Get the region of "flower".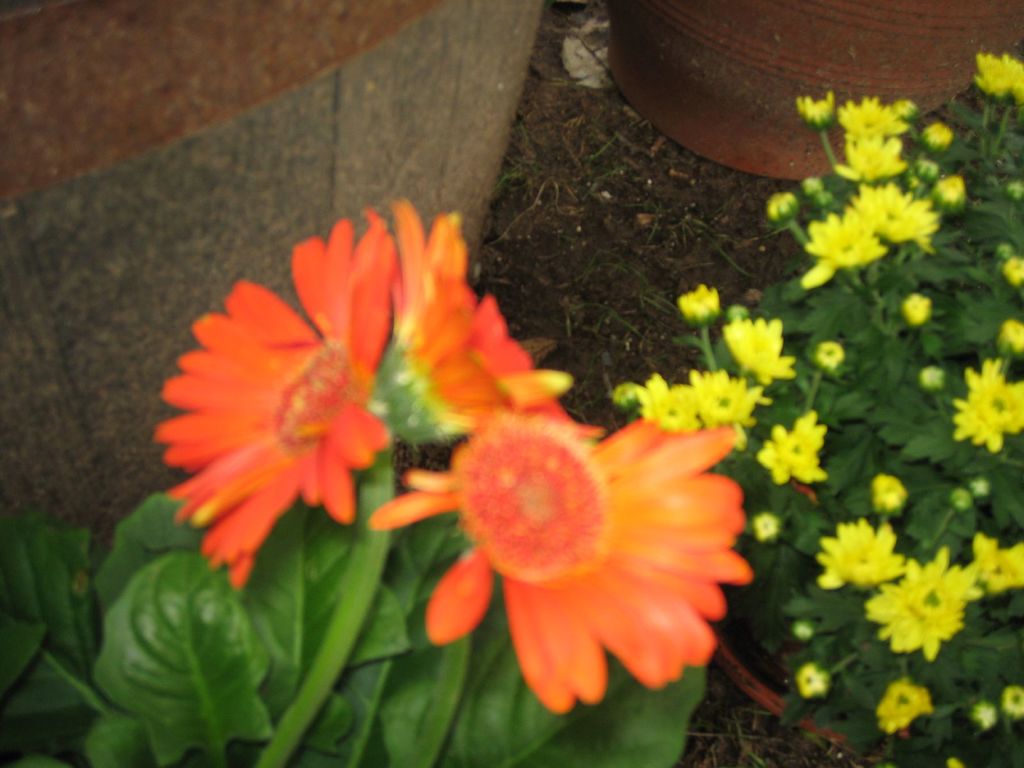
x1=144 y1=216 x2=413 y2=591.
